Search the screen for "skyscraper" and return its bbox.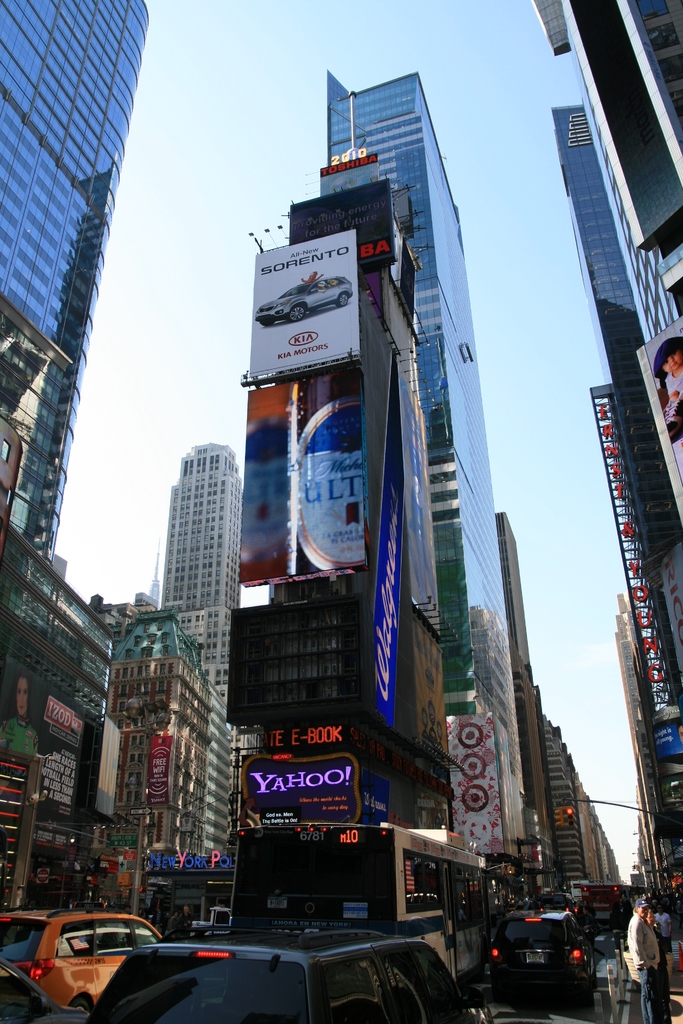
Found: [left=256, top=43, right=541, bottom=892].
